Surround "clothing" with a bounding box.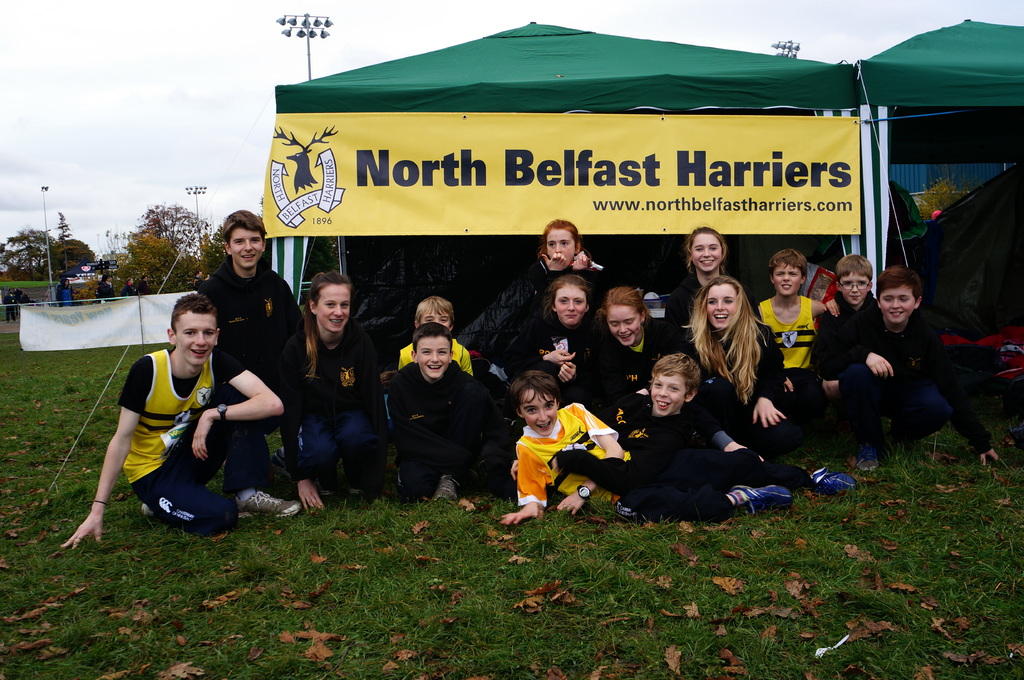
pyautogui.locateOnScreen(563, 409, 737, 514).
